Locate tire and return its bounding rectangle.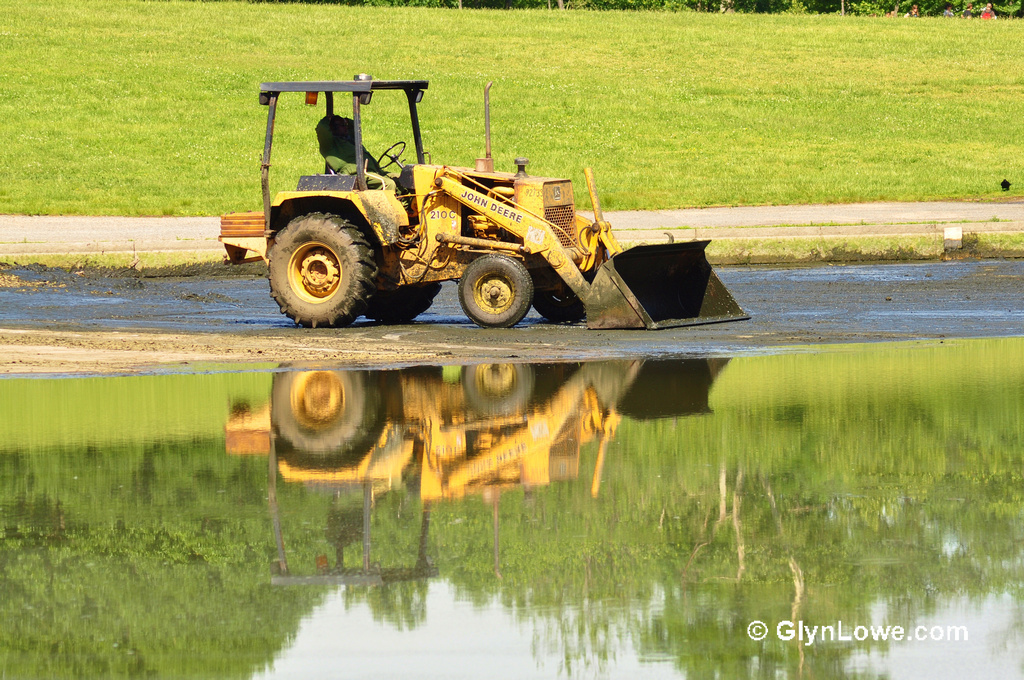
370, 277, 445, 325.
